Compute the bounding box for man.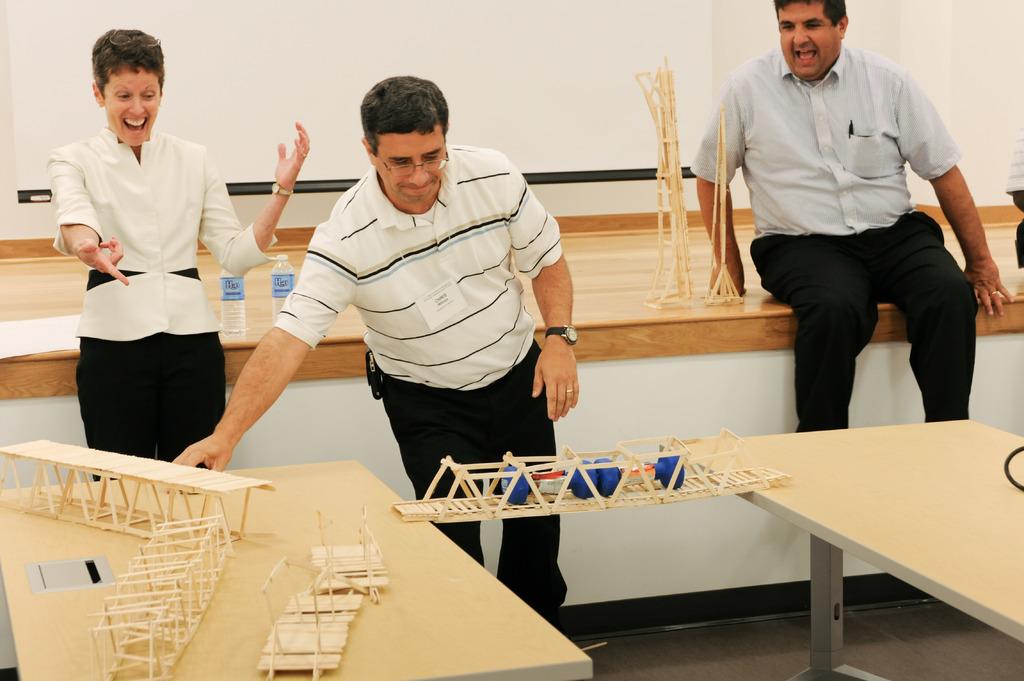
173,75,581,625.
